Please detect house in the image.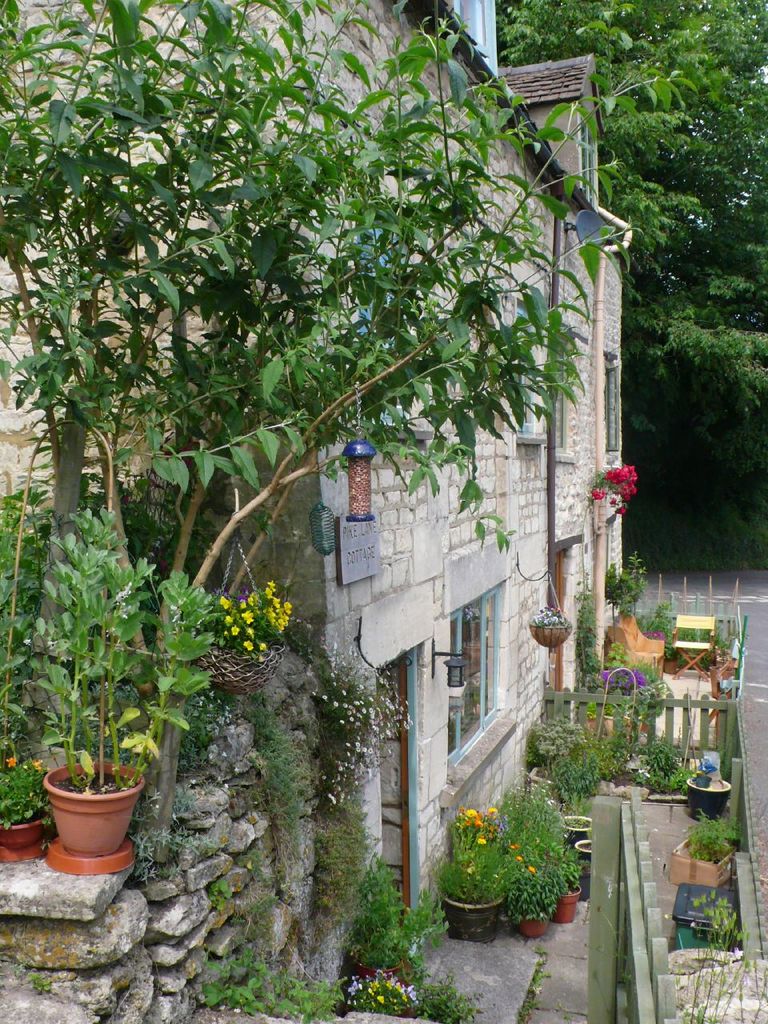
select_region(0, 0, 633, 1023).
